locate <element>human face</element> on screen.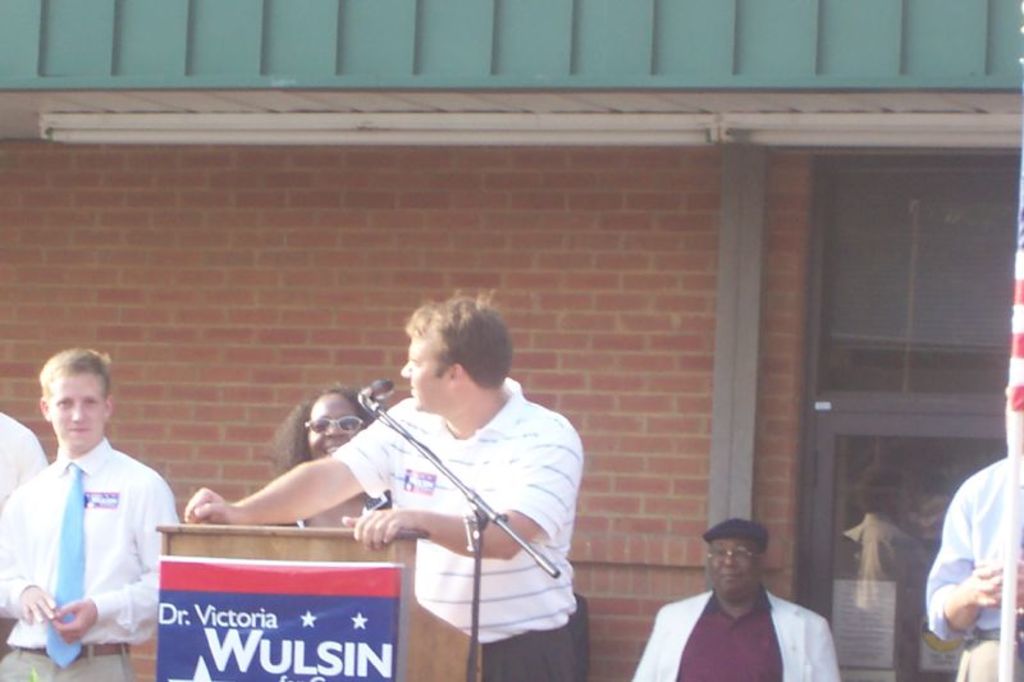
On screen at Rect(705, 536, 753, 591).
